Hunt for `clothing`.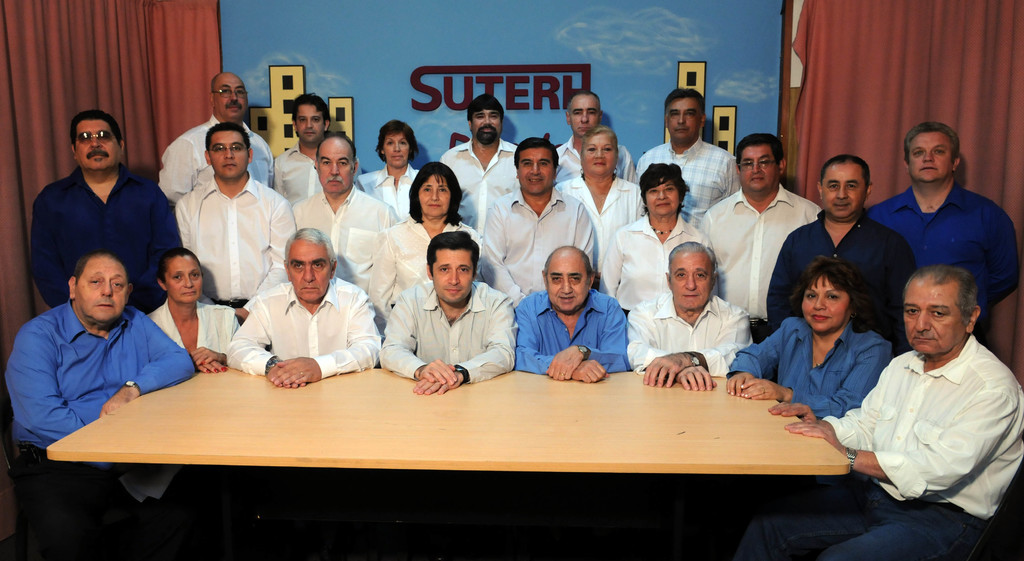
Hunted down at select_region(698, 184, 820, 342).
